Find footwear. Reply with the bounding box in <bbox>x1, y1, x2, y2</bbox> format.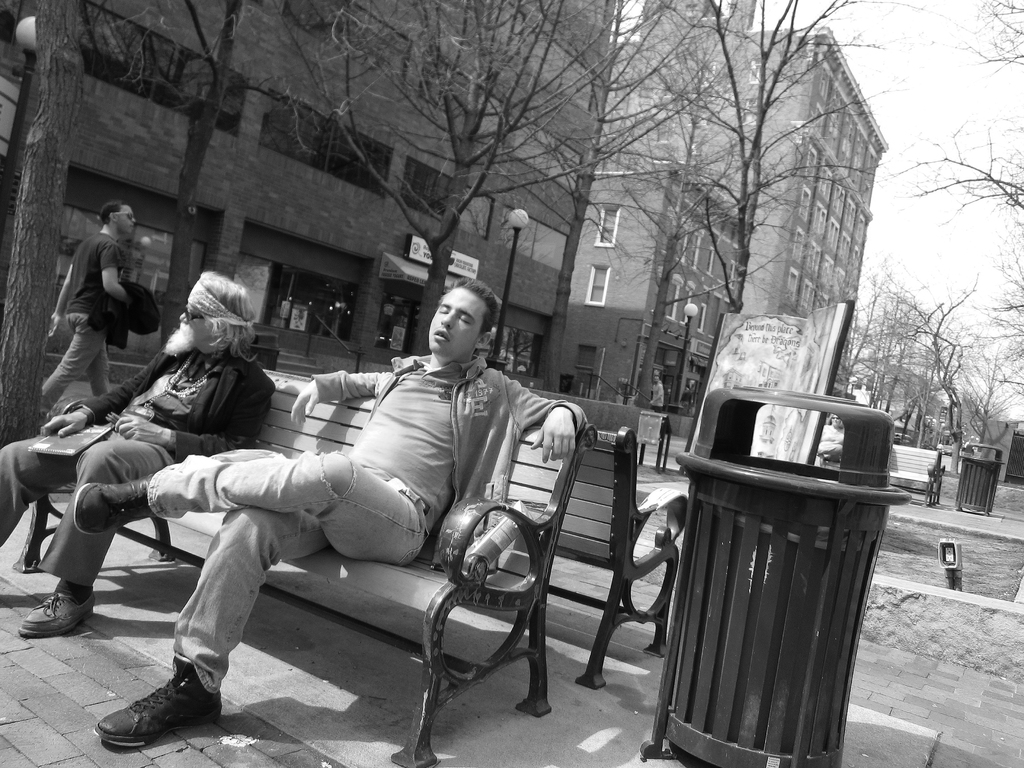
<bbox>17, 590, 96, 635</bbox>.
